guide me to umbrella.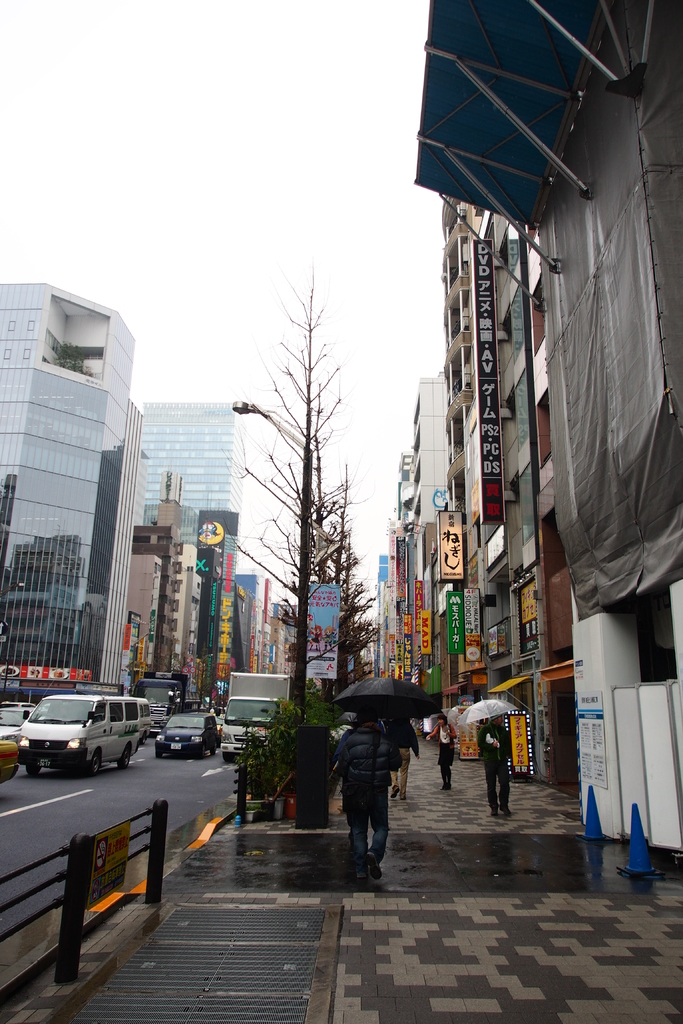
Guidance: [432,706,464,736].
